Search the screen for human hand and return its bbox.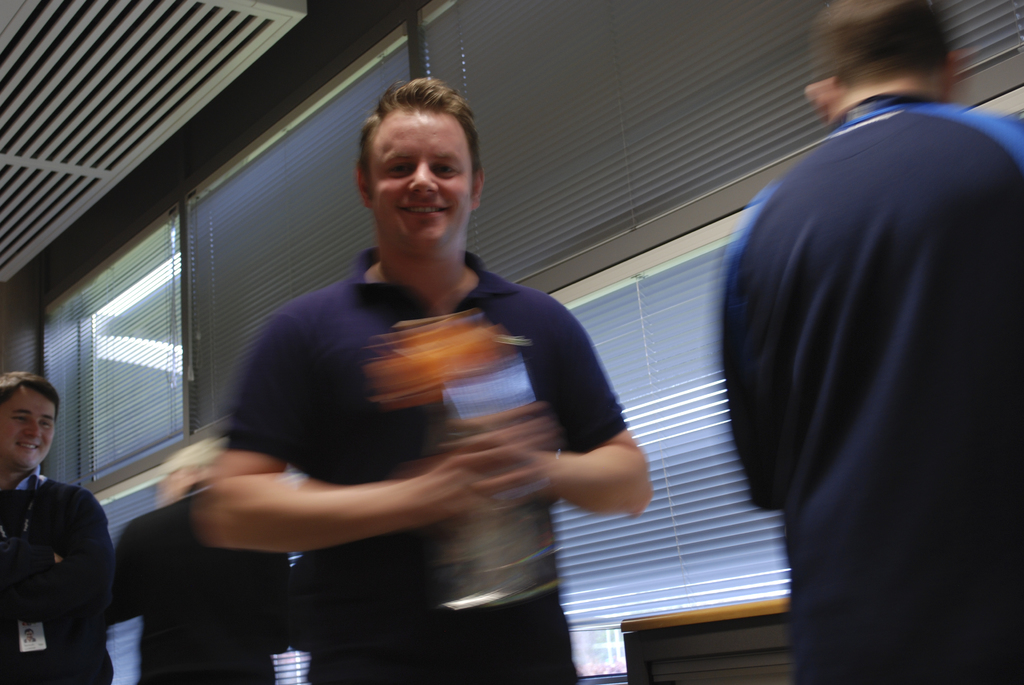
Found: left=439, top=421, right=556, bottom=508.
